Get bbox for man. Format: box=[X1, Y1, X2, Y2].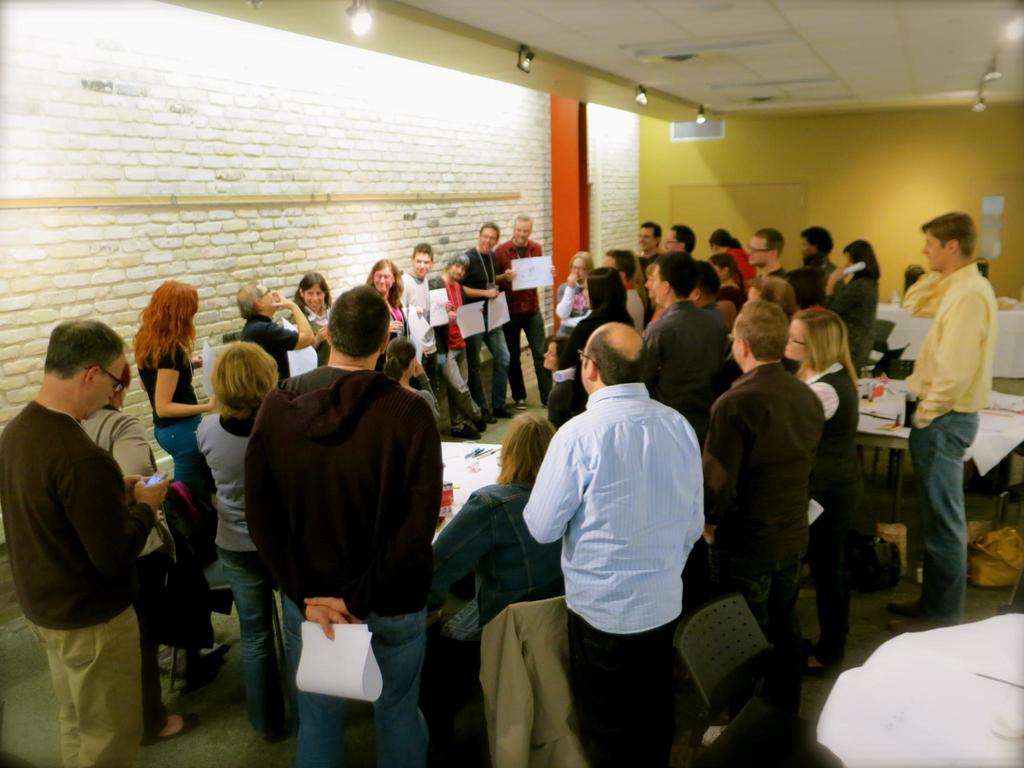
box=[712, 360, 828, 759].
